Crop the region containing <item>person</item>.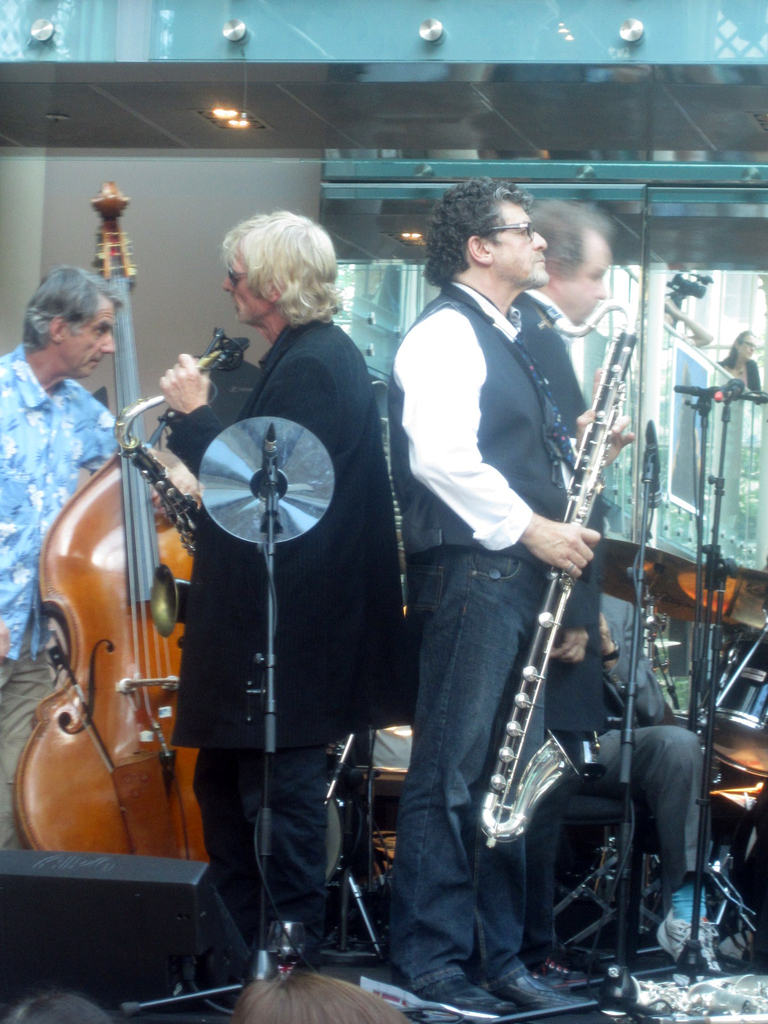
Crop region: 387,104,625,983.
